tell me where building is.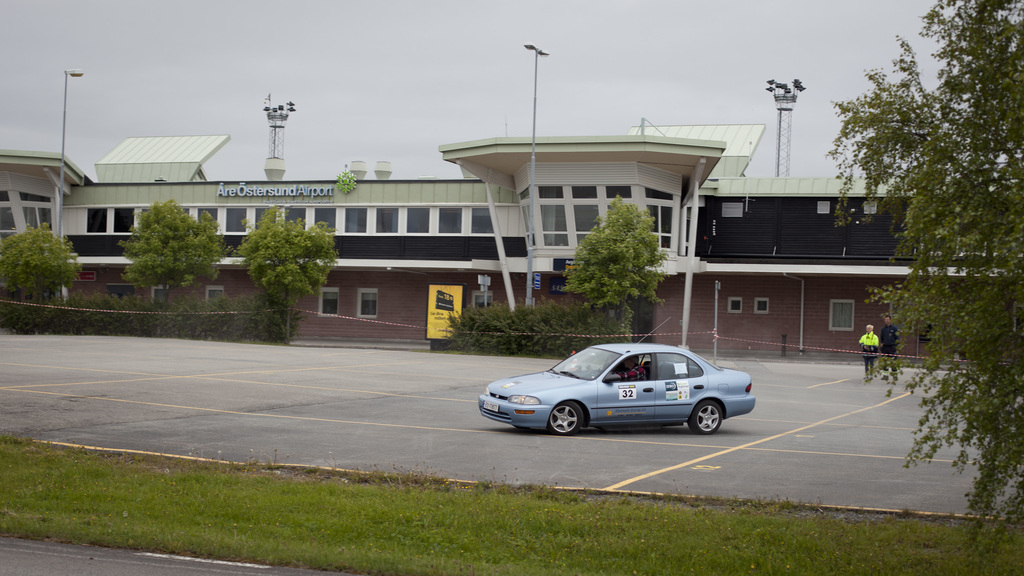
building is at 0/140/1023/360.
